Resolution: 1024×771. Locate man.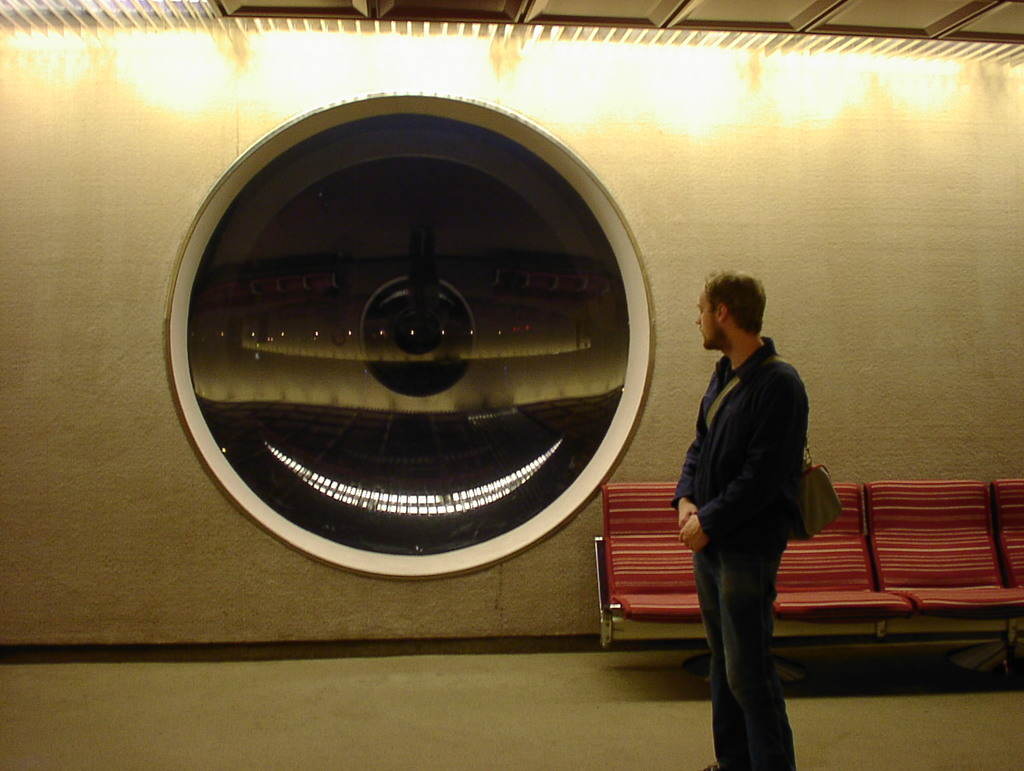
654, 254, 831, 737.
